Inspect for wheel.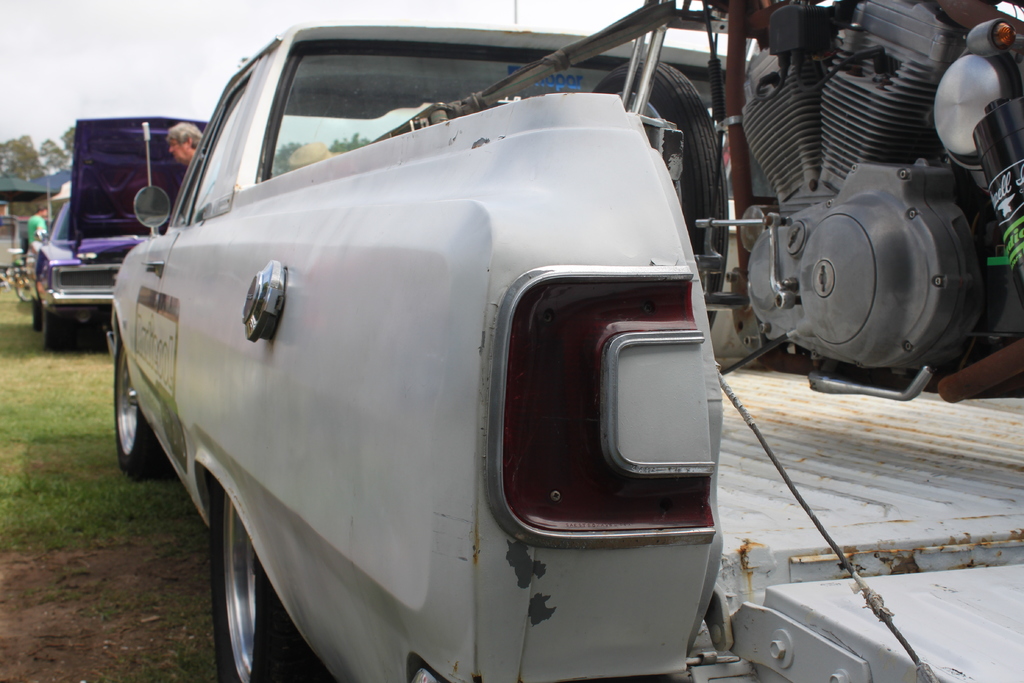
Inspection: bbox=(591, 55, 731, 335).
